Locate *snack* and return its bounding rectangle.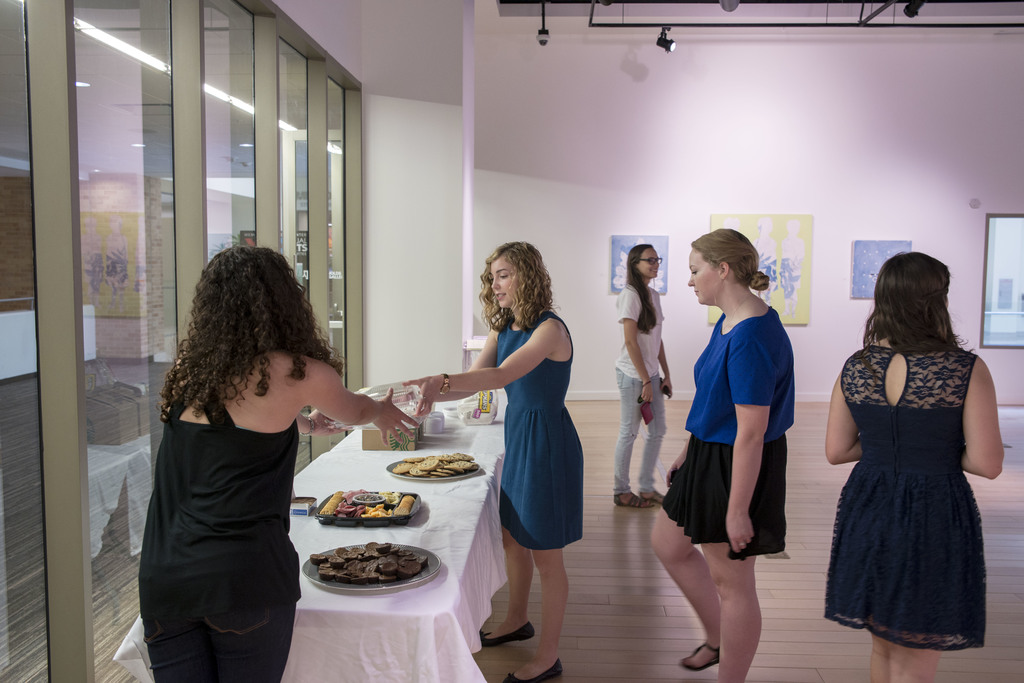
{"x1": 396, "y1": 495, "x2": 413, "y2": 513}.
